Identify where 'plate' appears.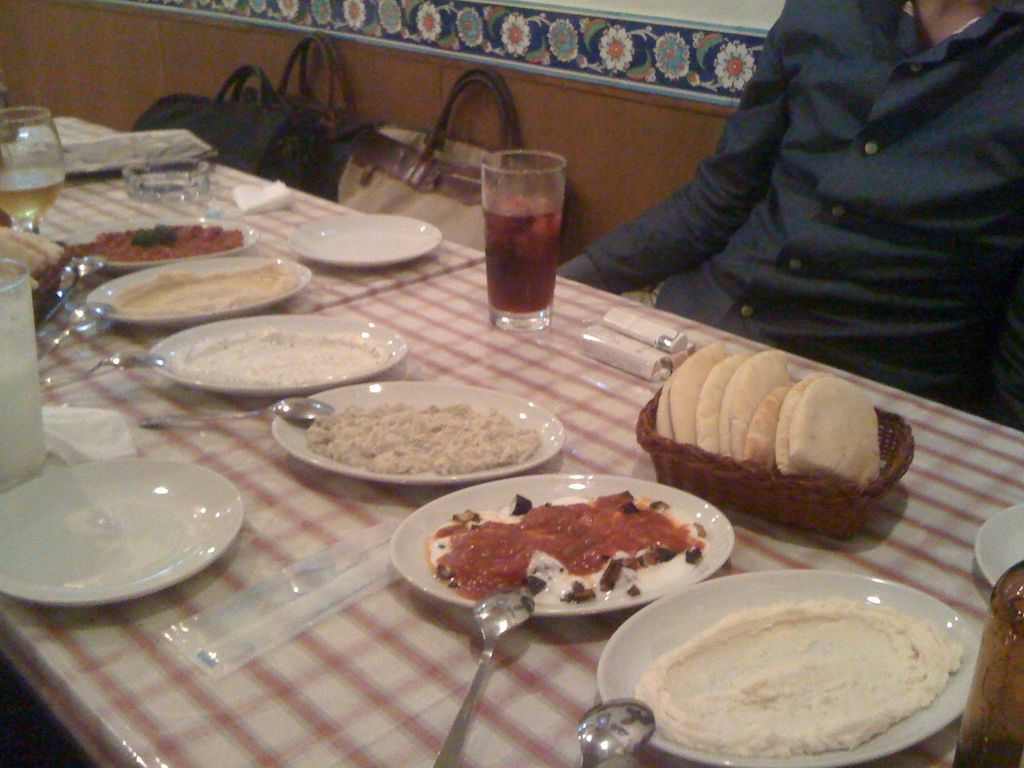
Appears at 271, 380, 565, 492.
